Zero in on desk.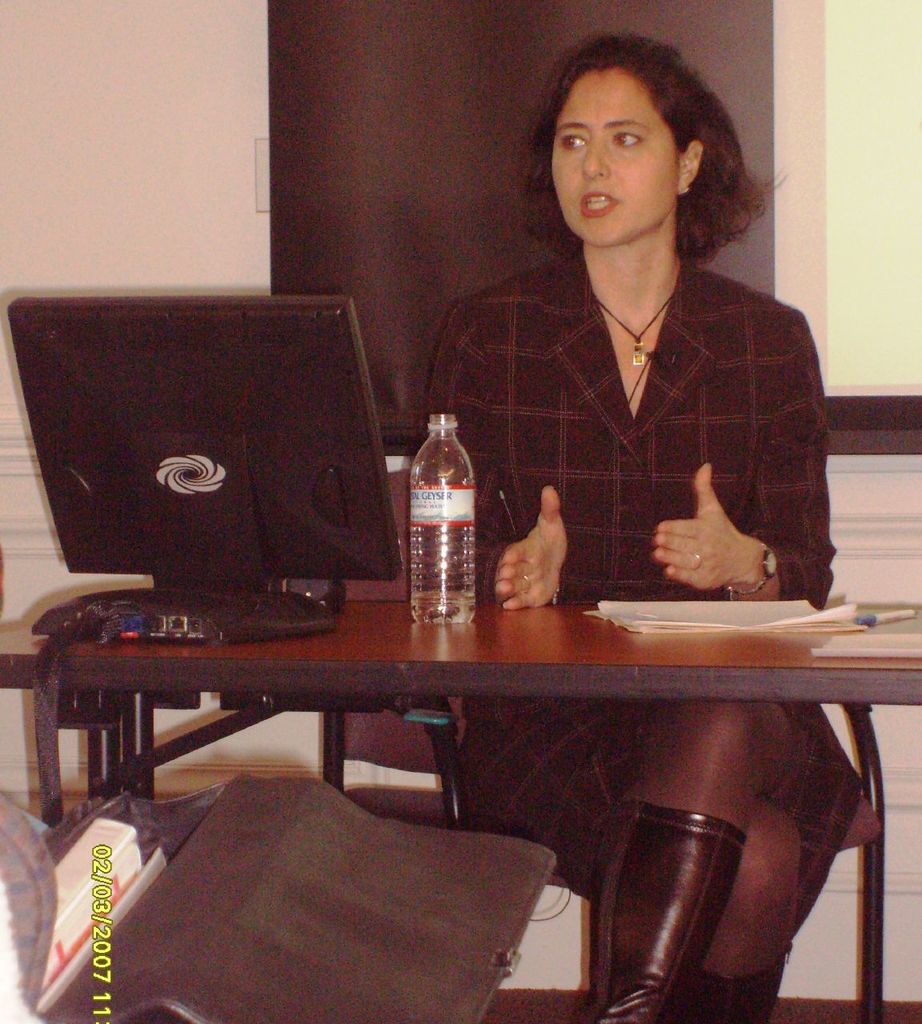
Zeroed in: x1=0 y1=604 x2=921 y2=1023.
